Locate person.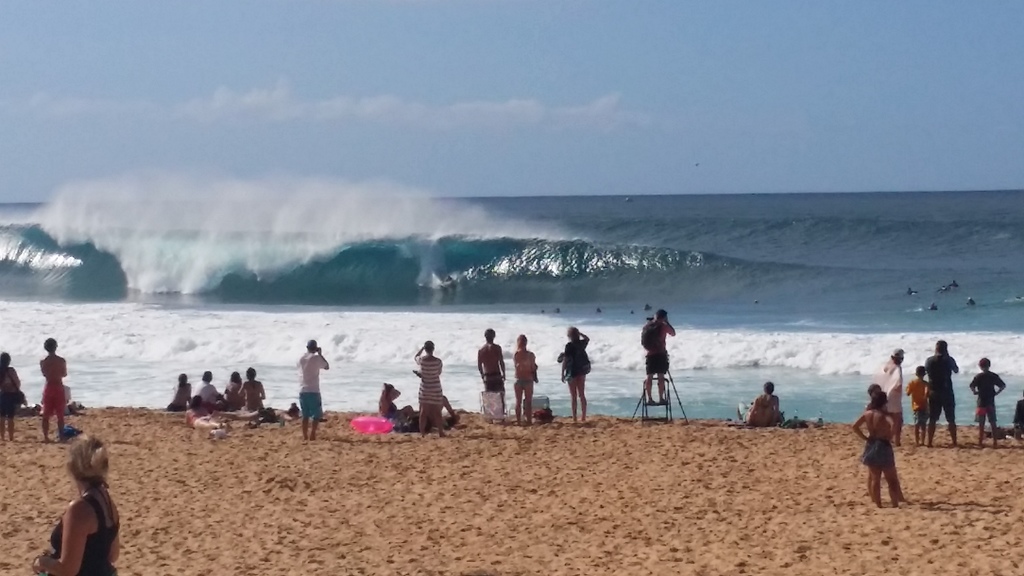
Bounding box: 739:373:782:426.
